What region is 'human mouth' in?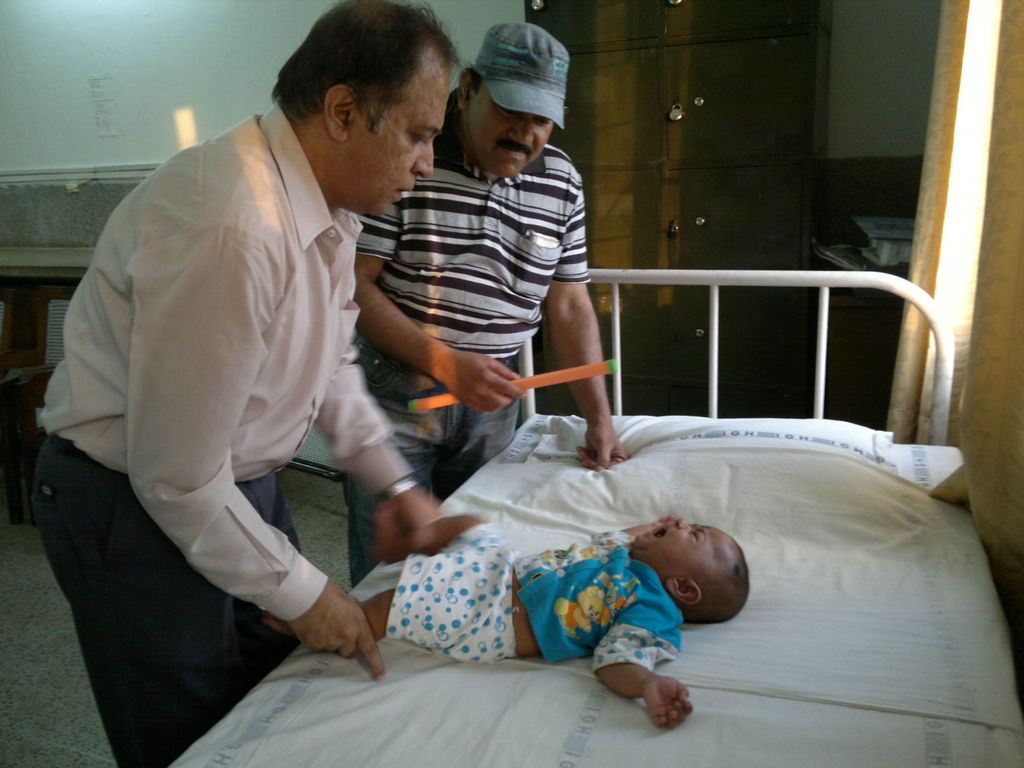
<bbox>394, 190, 413, 198</bbox>.
